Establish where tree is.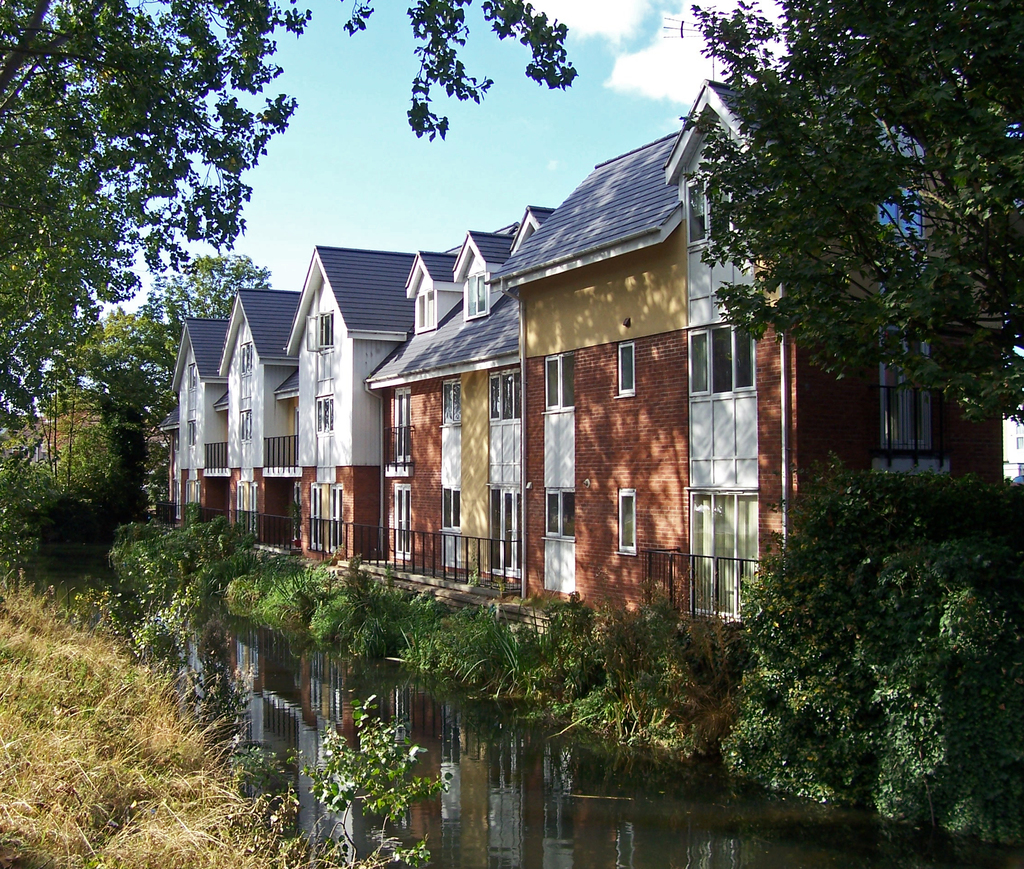
Established at (left=54, top=250, right=270, bottom=441).
